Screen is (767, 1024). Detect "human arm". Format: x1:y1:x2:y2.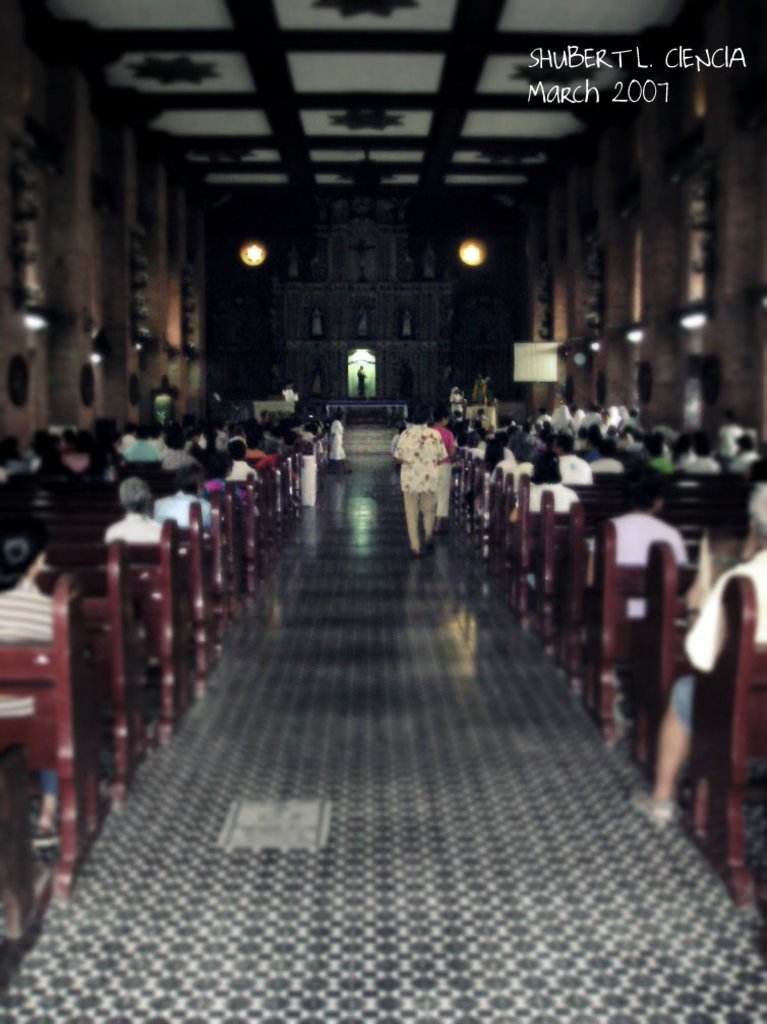
673:535:694:567.
